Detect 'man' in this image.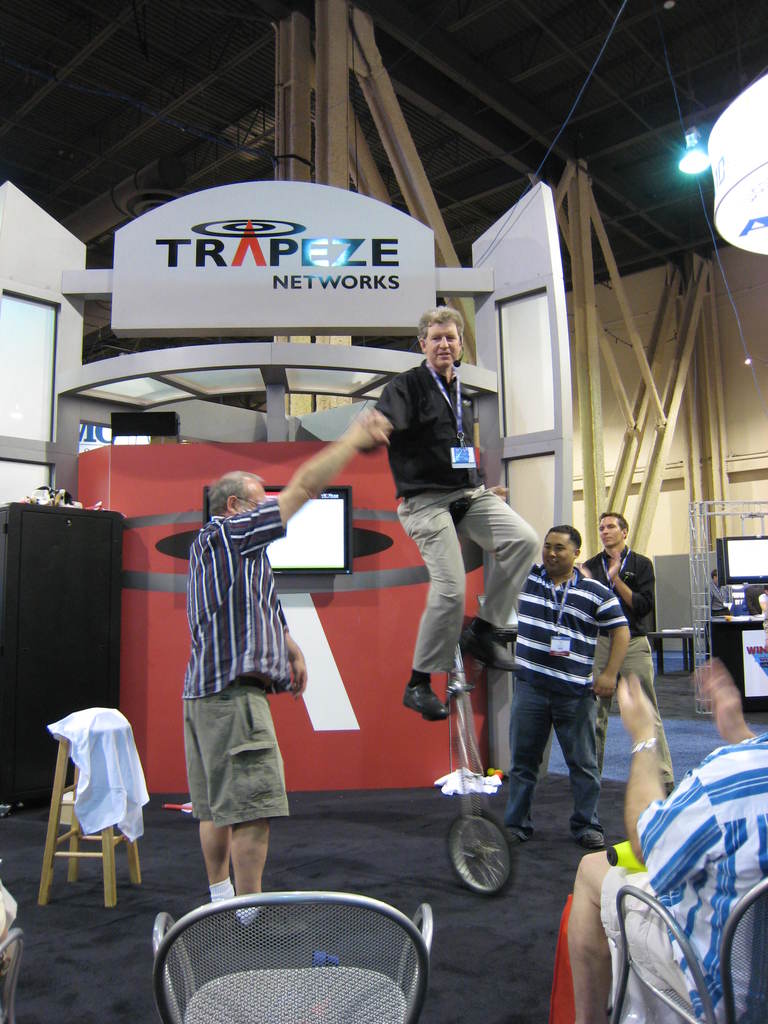
Detection: 499,507,646,870.
